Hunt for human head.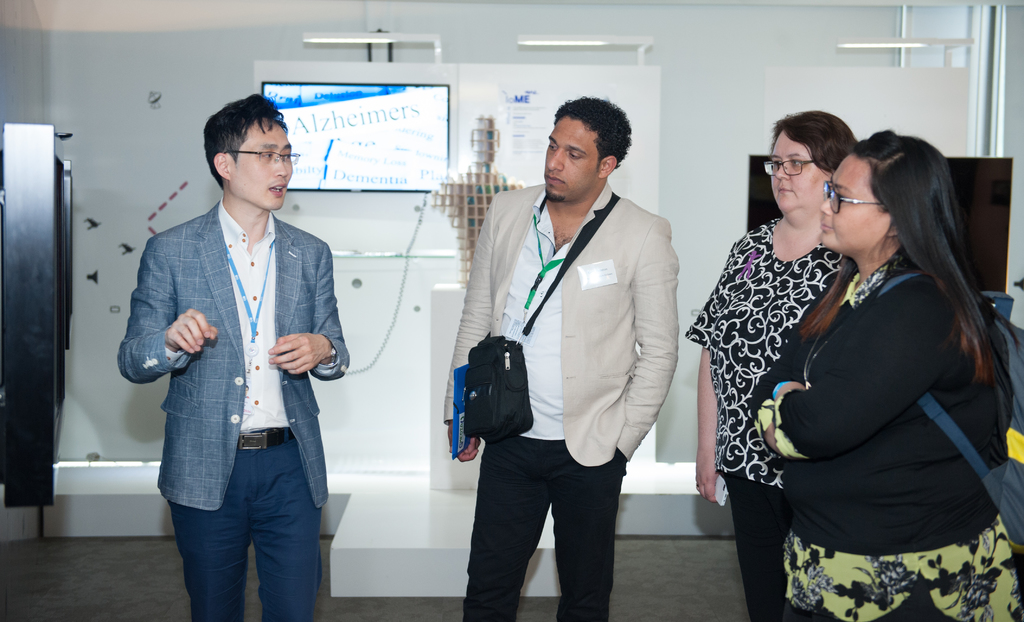
Hunted down at l=770, t=109, r=856, b=216.
